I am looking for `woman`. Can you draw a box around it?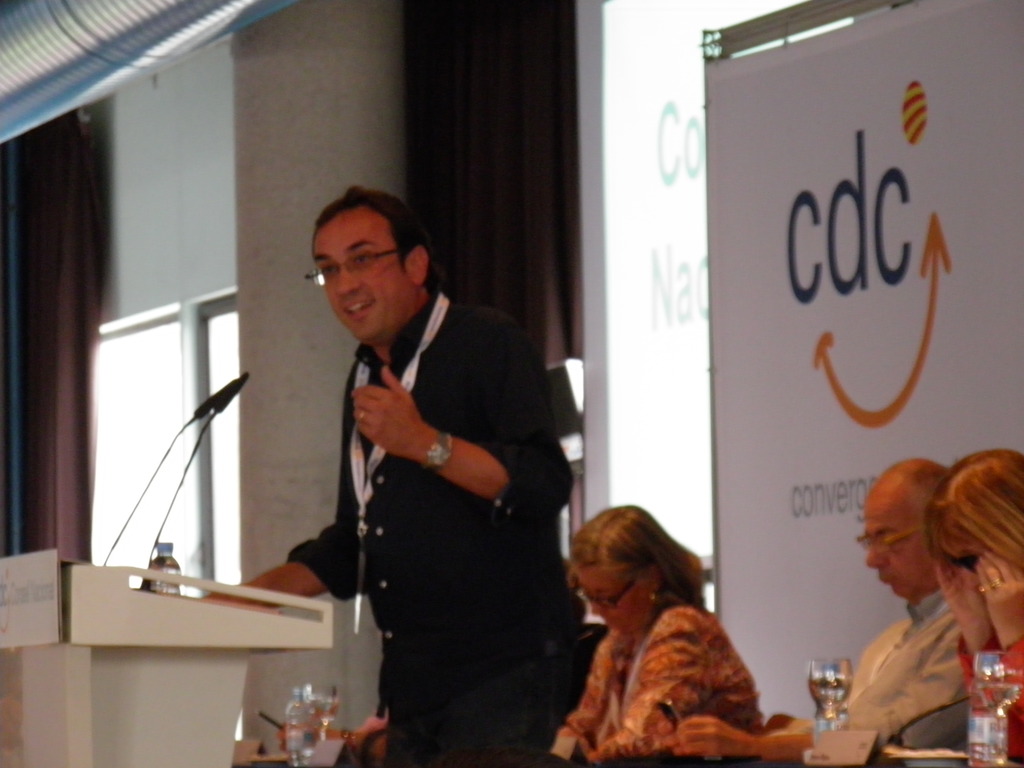
Sure, the bounding box is l=531, t=505, r=795, b=753.
